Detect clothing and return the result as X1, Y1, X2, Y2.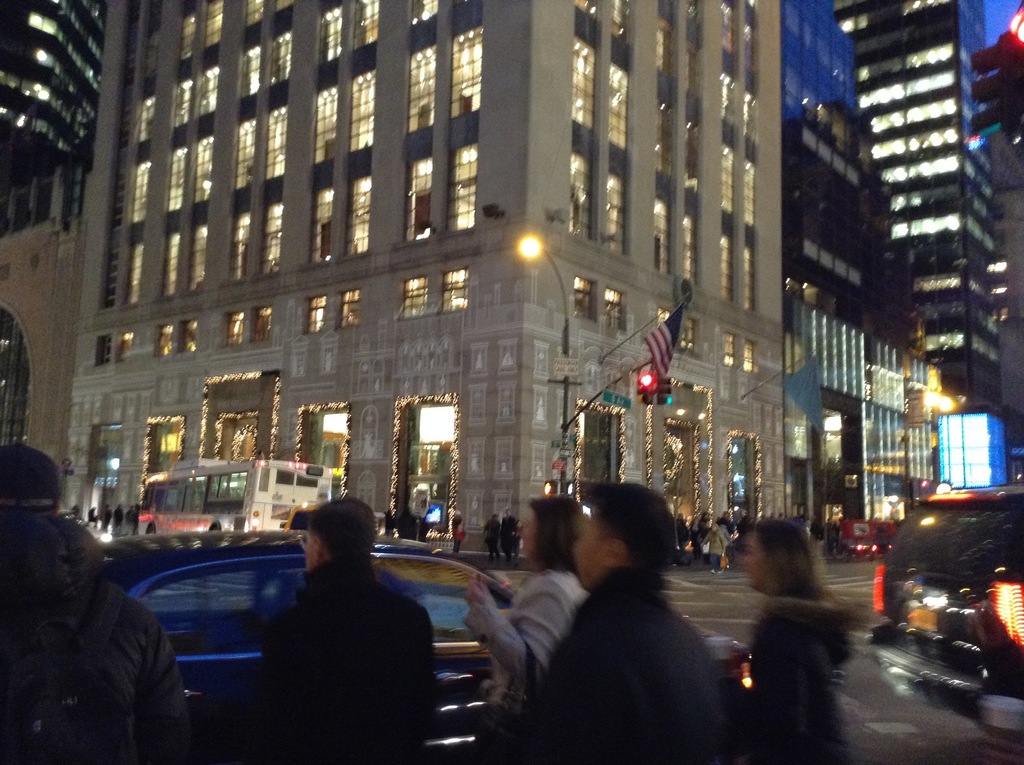
456, 560, 593, 713.
